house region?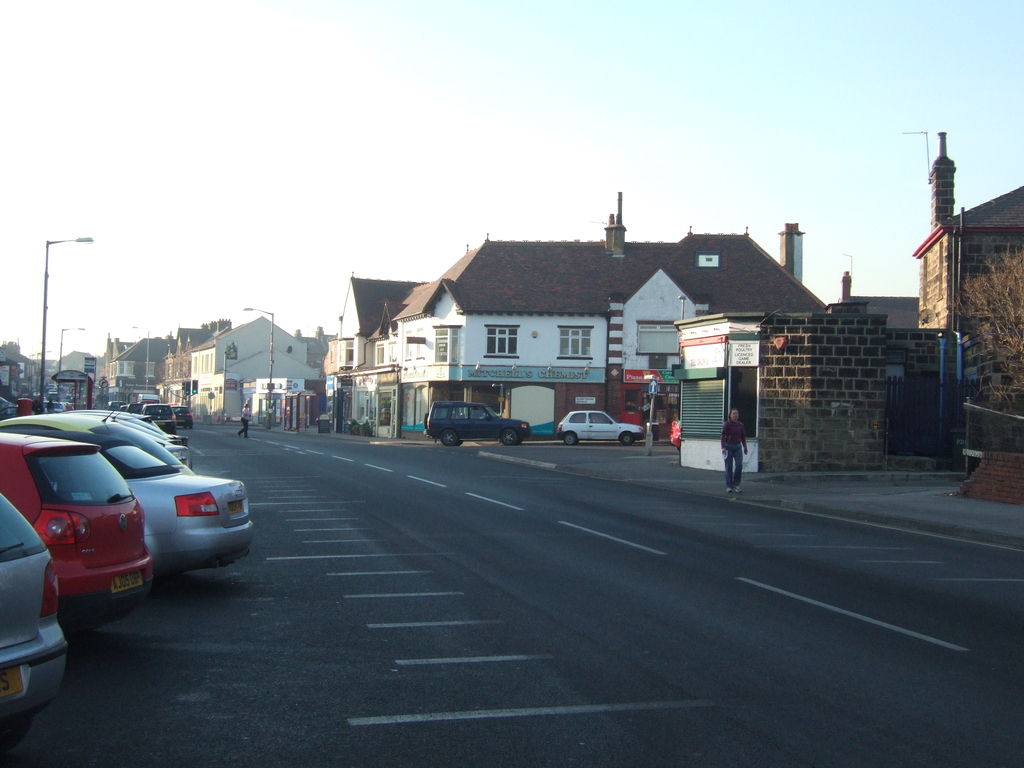
<box>77,269,381,436</box>
